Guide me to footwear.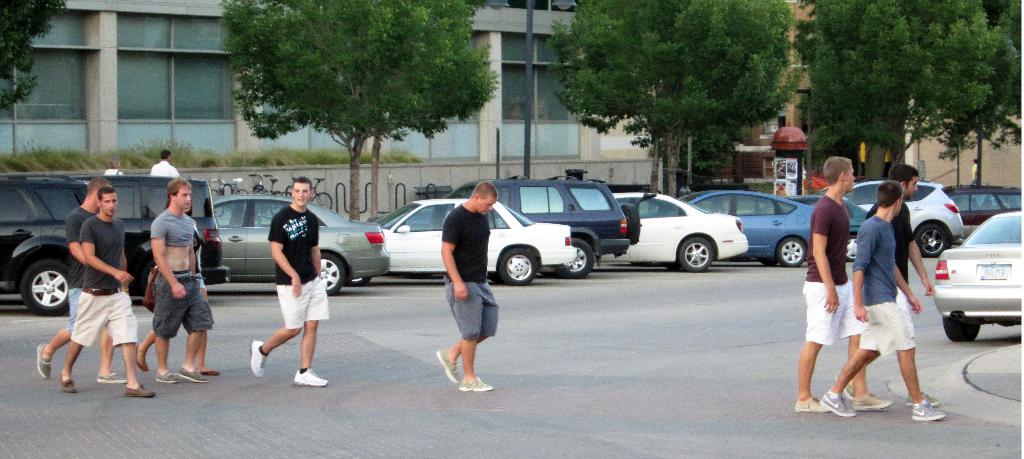
Guidance: 837, 387, 857, 414.
